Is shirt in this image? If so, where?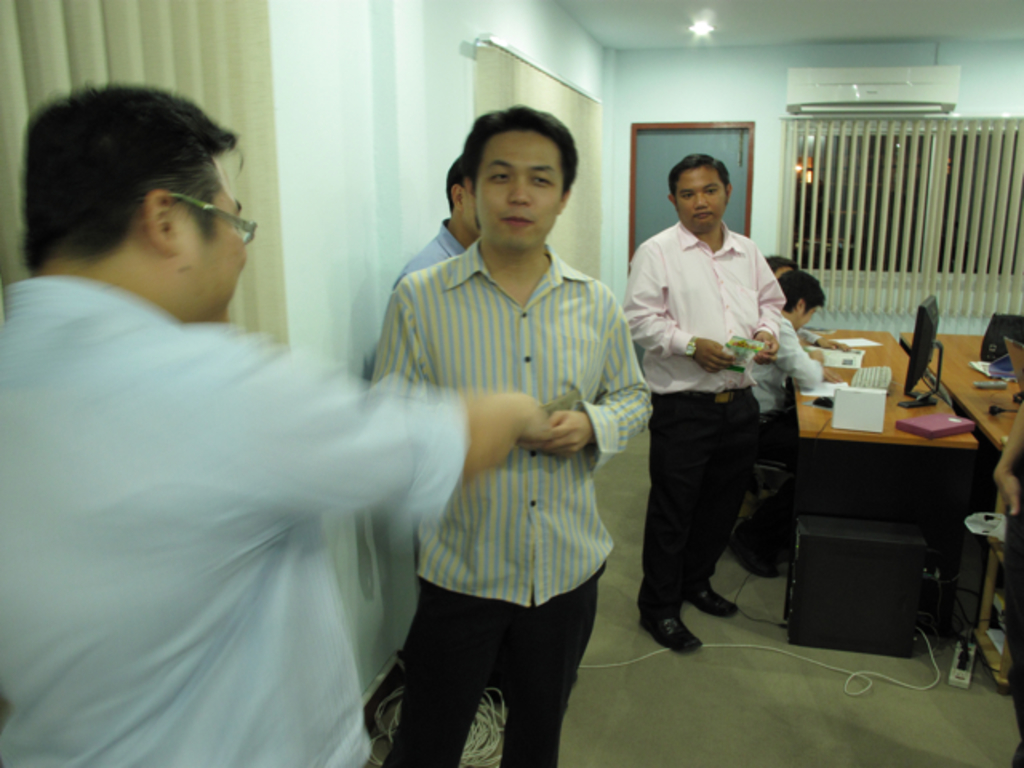
Yes, at <box>618,221,784,397</box>.
